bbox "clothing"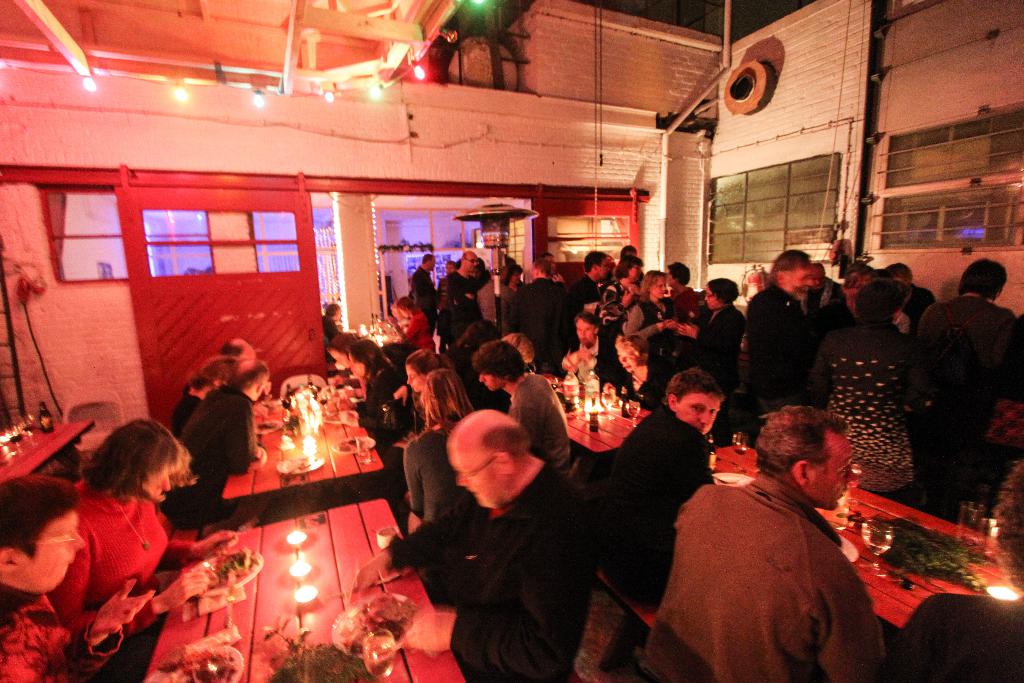
pyautogui.locateOnScreen(324, 270, 1023, 682)
